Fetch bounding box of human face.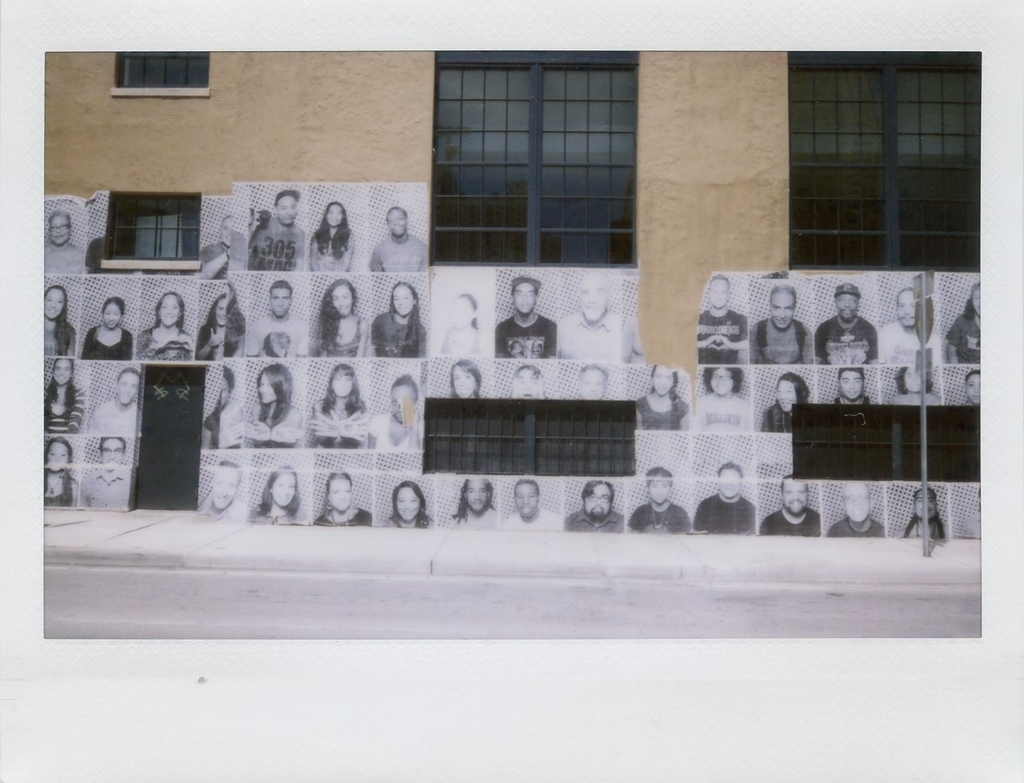
Bbox: select_region(968, 373, 978, 405).
